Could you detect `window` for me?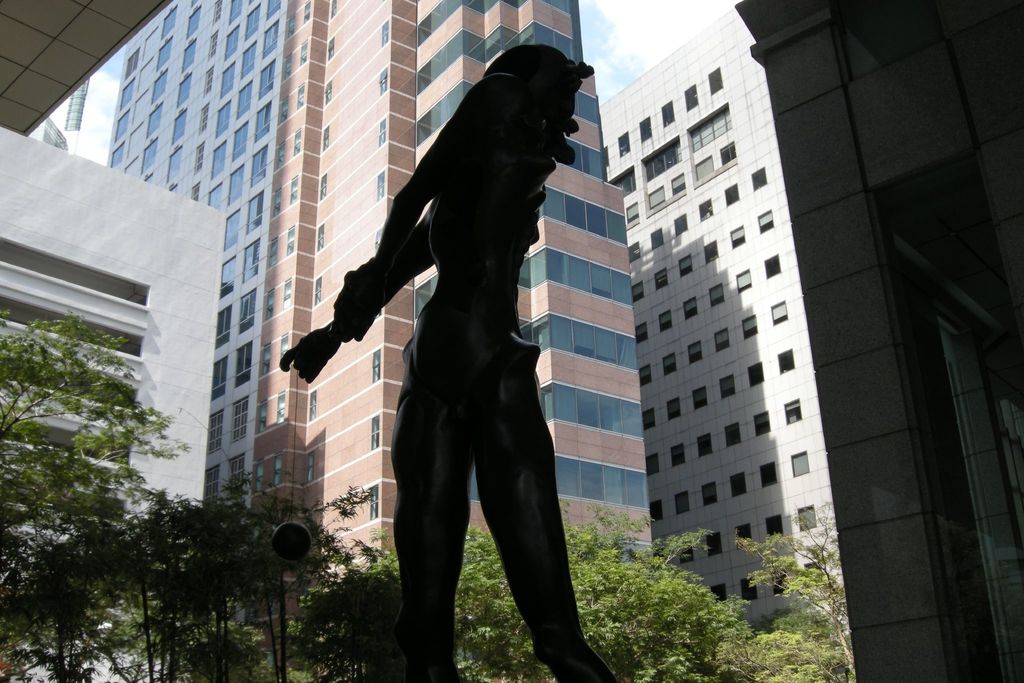
Detection result: box=[779, 345, 792, 374].
